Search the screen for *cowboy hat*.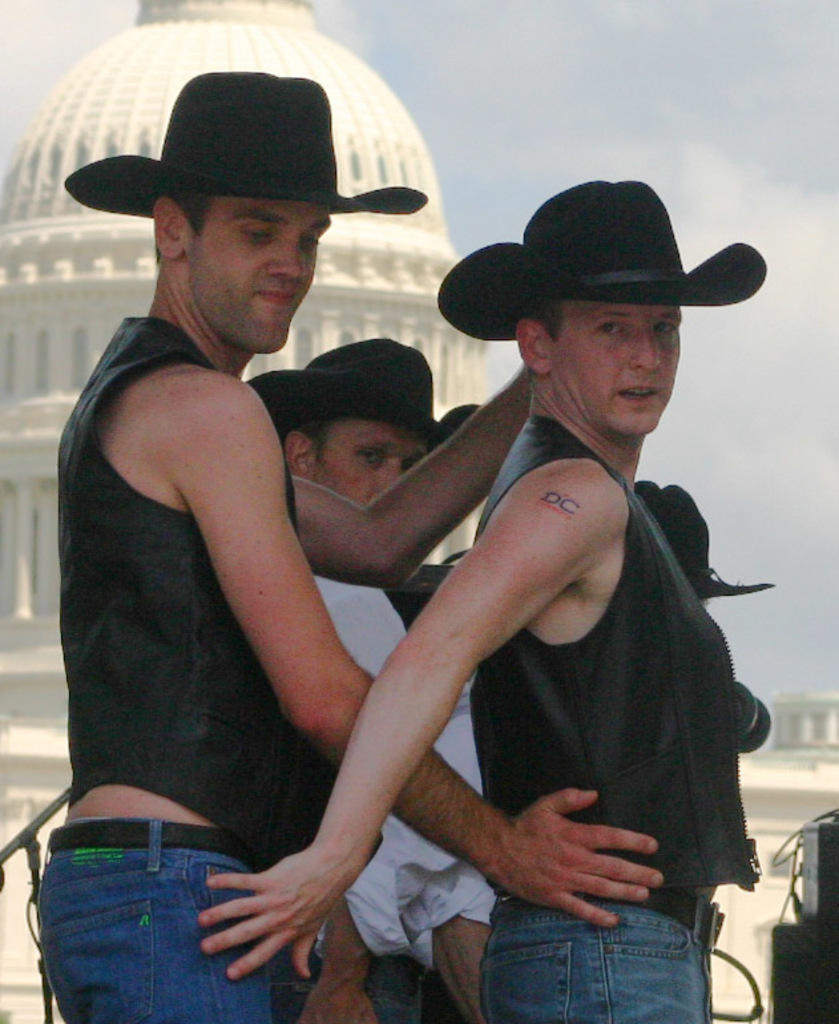
Found at BBox(243, 339, 484, 444).
